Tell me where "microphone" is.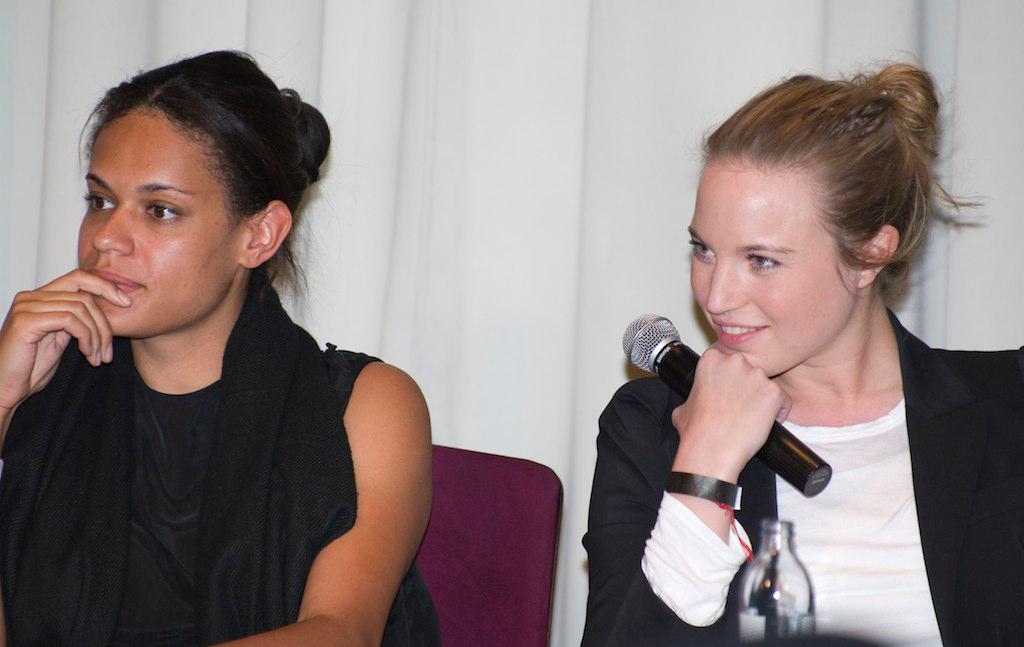
"microphone" is at box=[606, 305, 841, 503].
